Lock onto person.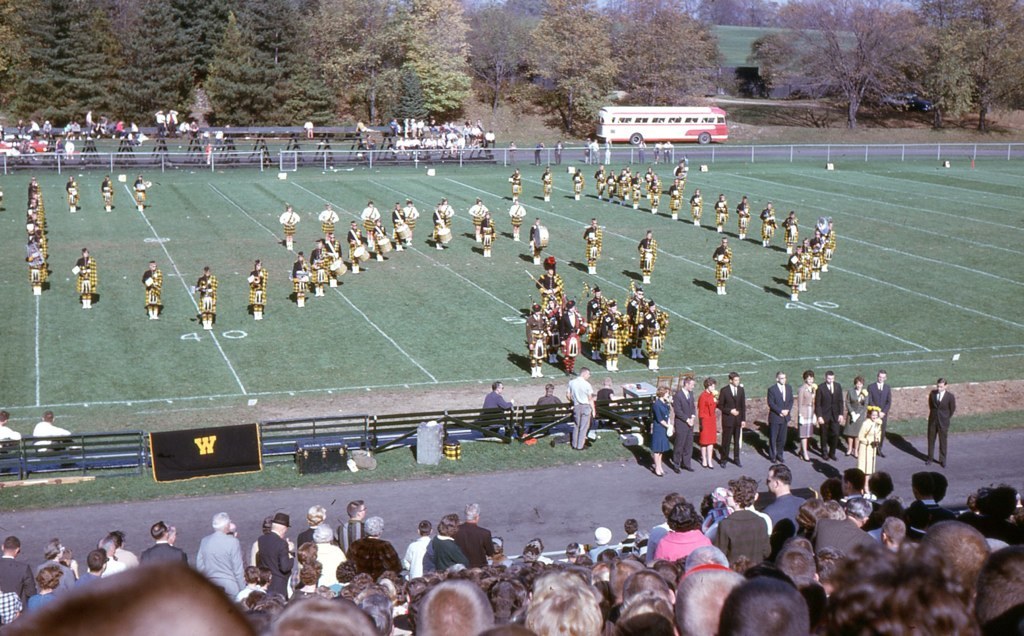
Locked: 431,205,446,249.
